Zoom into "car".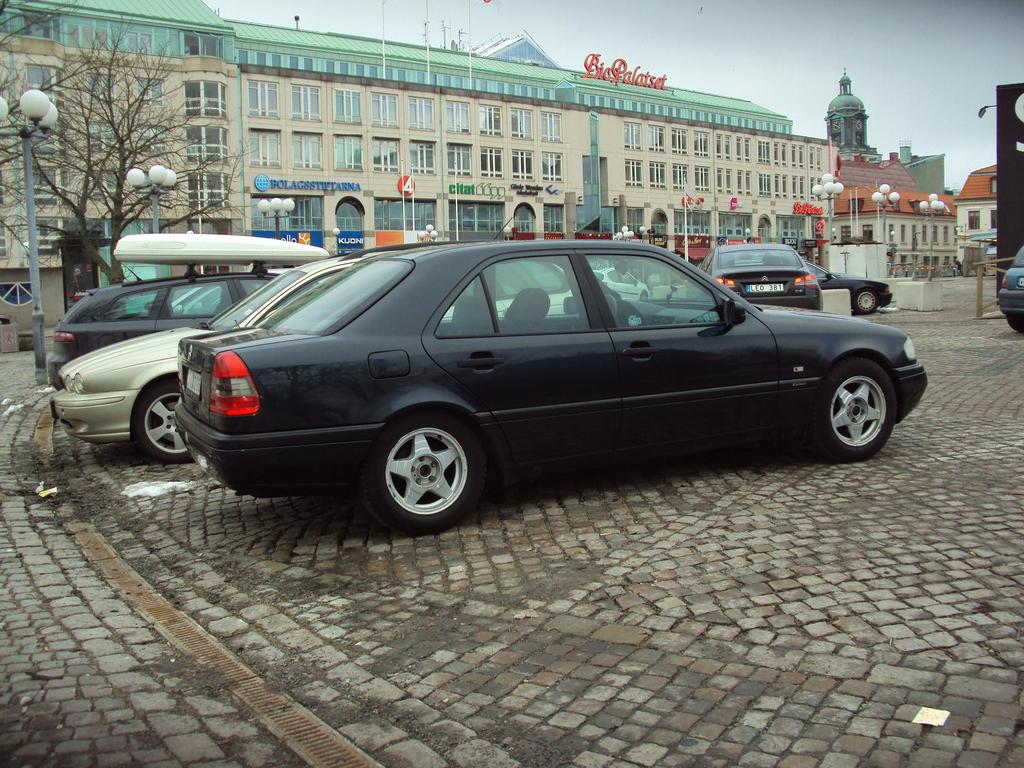
Zoom target: <box>47,236,330,388</box>.
